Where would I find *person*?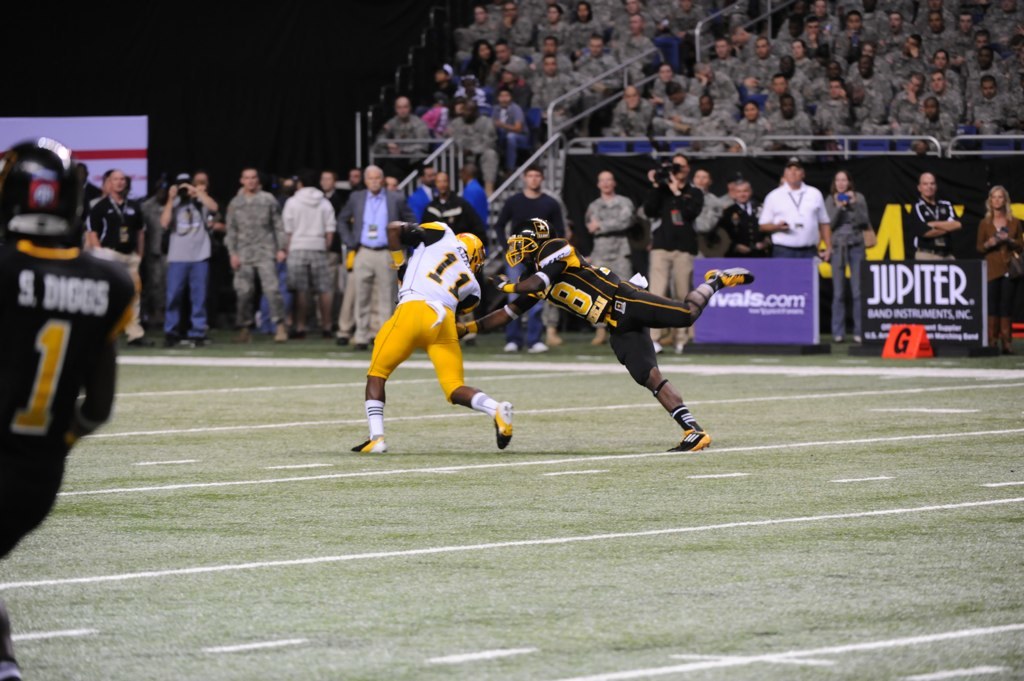
At rect(74, 159, 104, 203).
